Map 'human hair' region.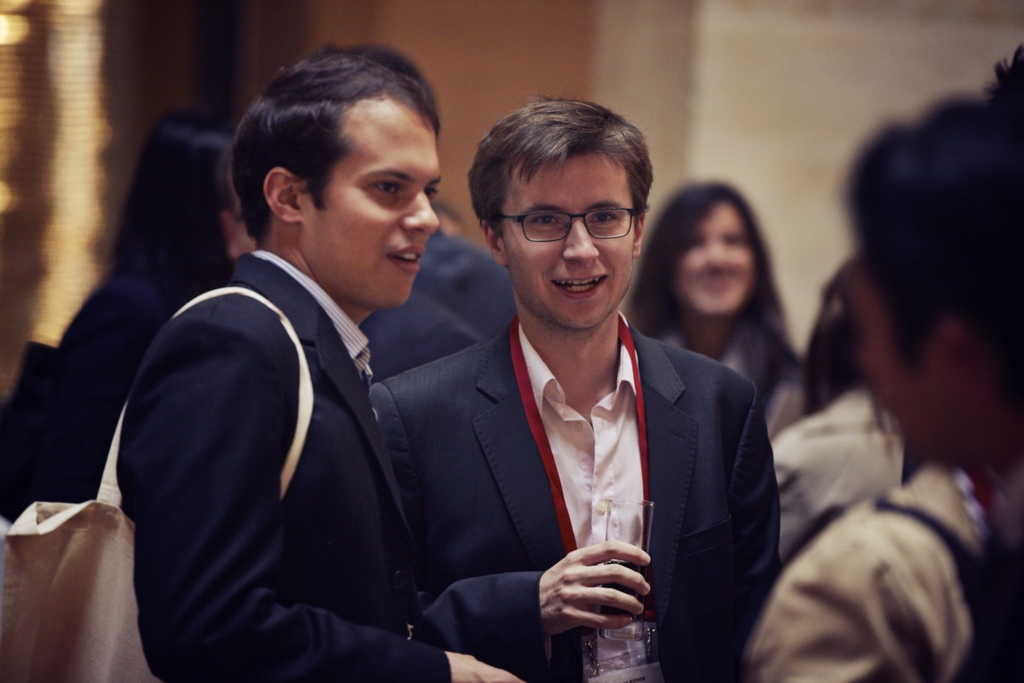
Mapped to detection(105, 104, 243, 308).
